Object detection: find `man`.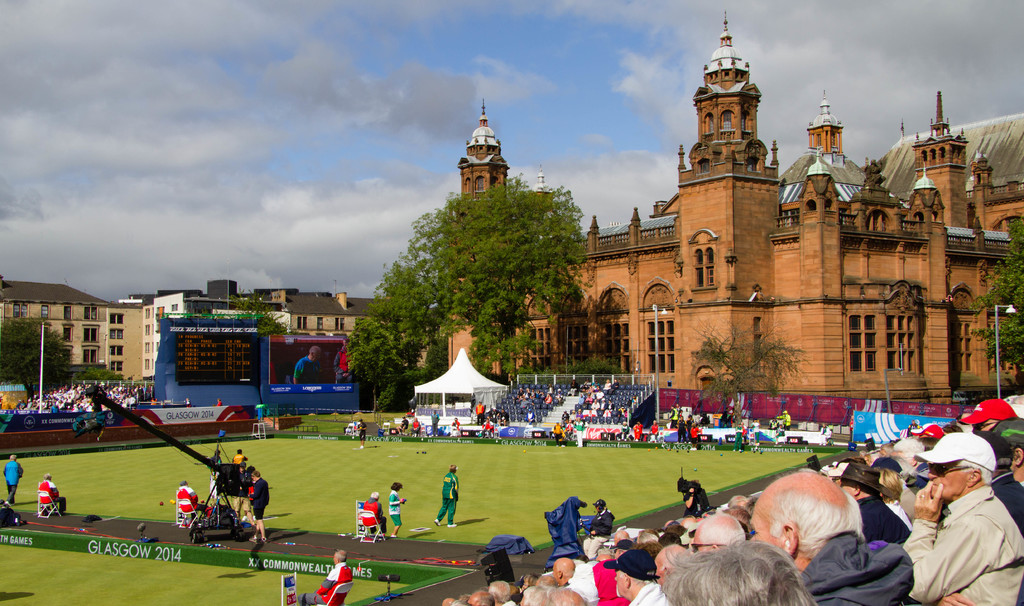
<bbox>34, 473, 72, 517</bbox>.
